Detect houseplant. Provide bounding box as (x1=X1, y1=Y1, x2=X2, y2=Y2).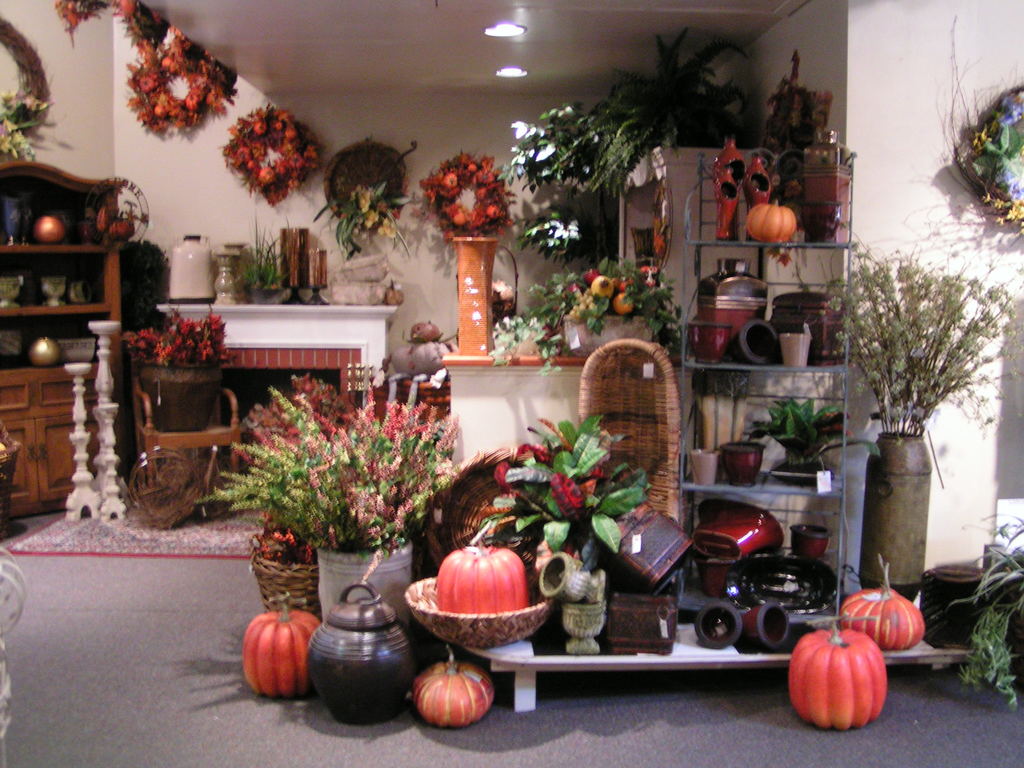
(x1=968, y1=520, x2=1023, y2=720).
